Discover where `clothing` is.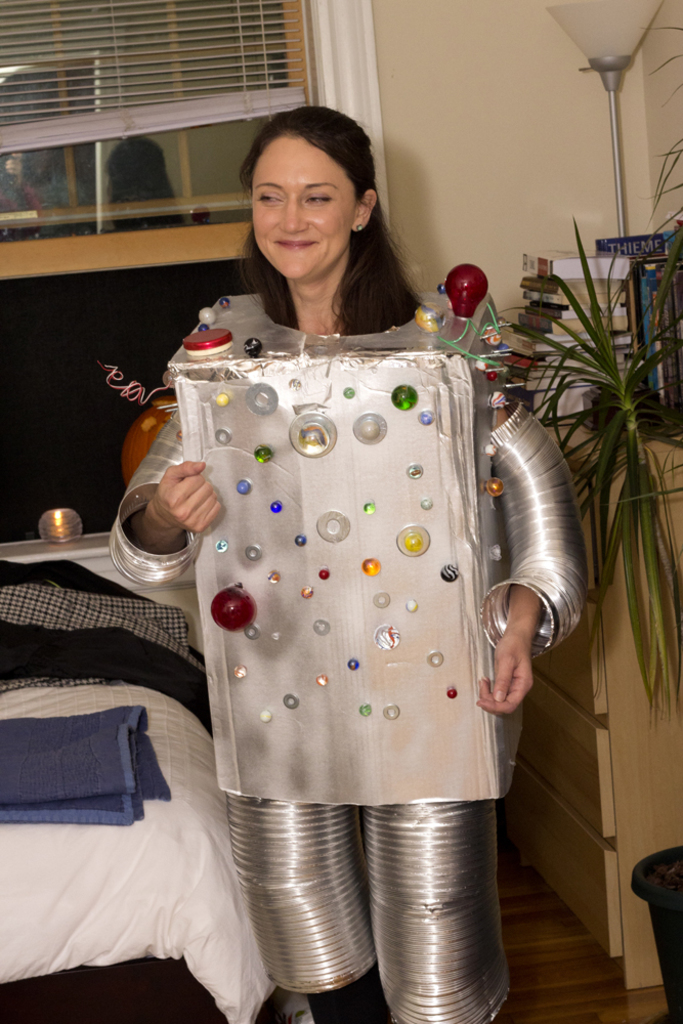
Discovered at 0,559,213,733.
